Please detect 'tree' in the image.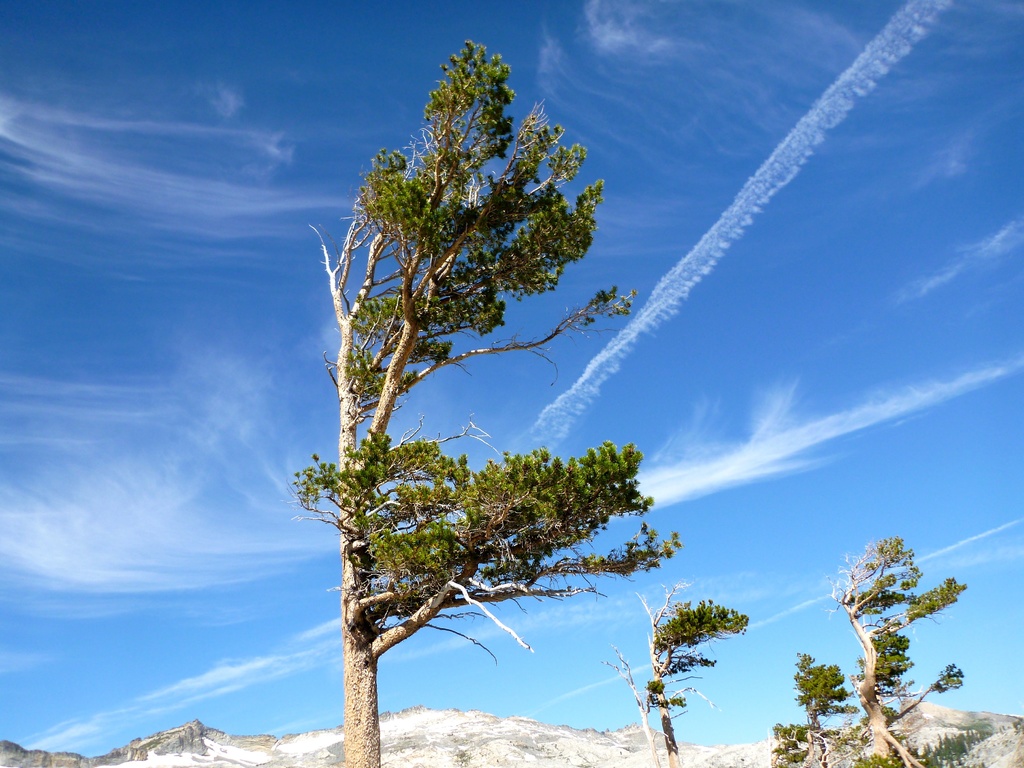
(814, 532, 967, 767).
